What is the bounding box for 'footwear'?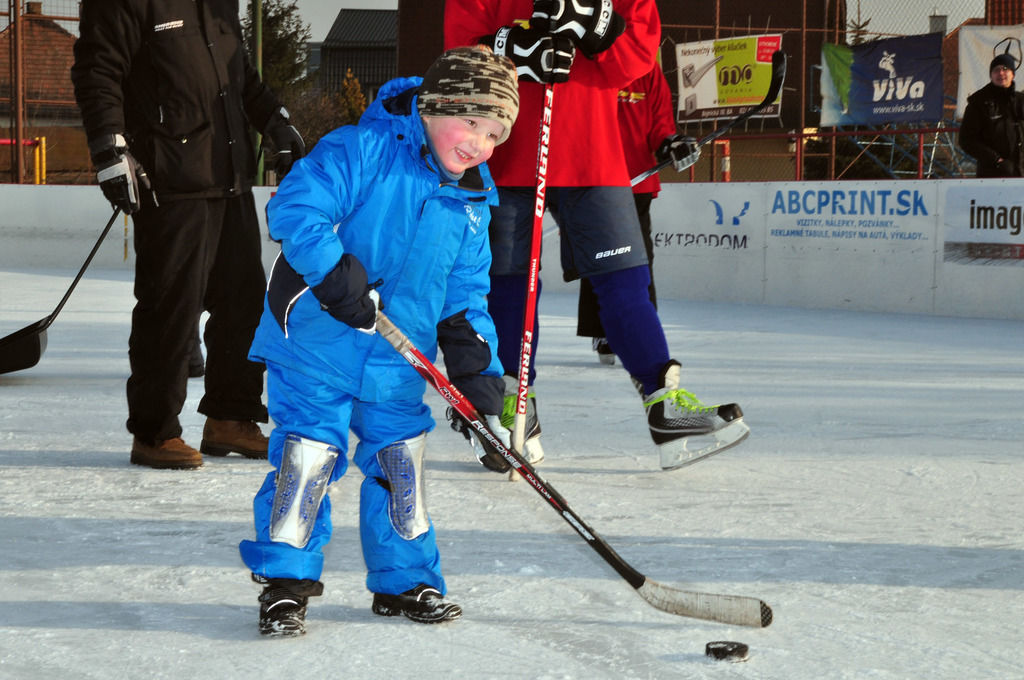
bbox=[644, 393, 742, 461].
